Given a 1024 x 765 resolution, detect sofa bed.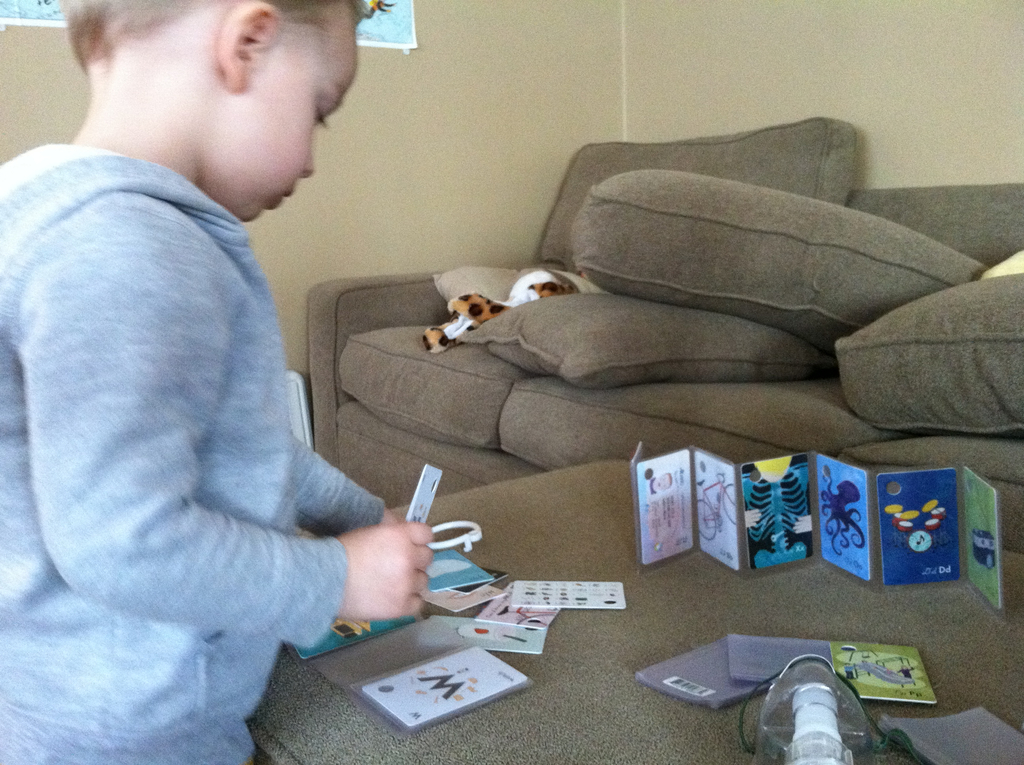
detection(248, 117, 1023, 764).
